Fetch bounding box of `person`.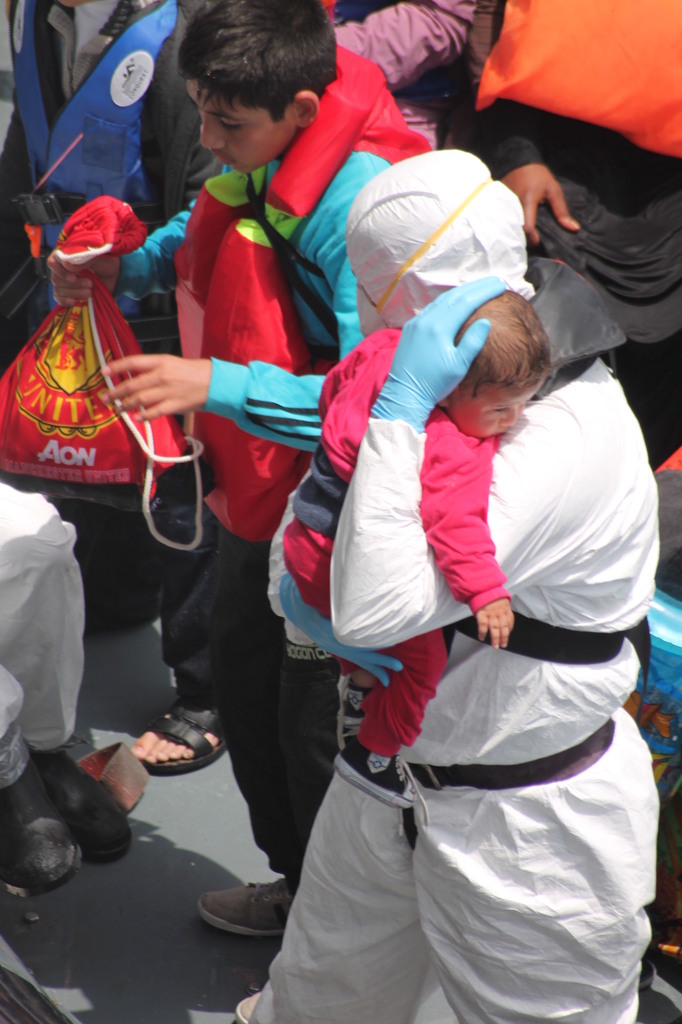
Bbox: 279,281,558,815.
